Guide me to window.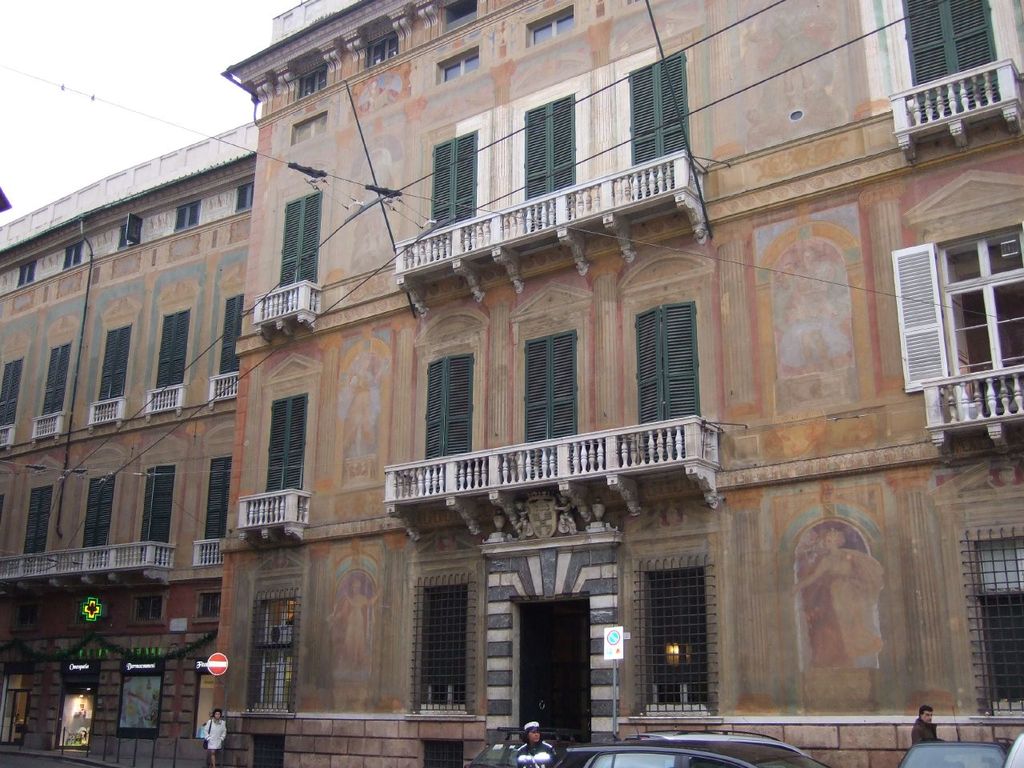
Guidance: <region>113, 210, 141, 242</region>.
